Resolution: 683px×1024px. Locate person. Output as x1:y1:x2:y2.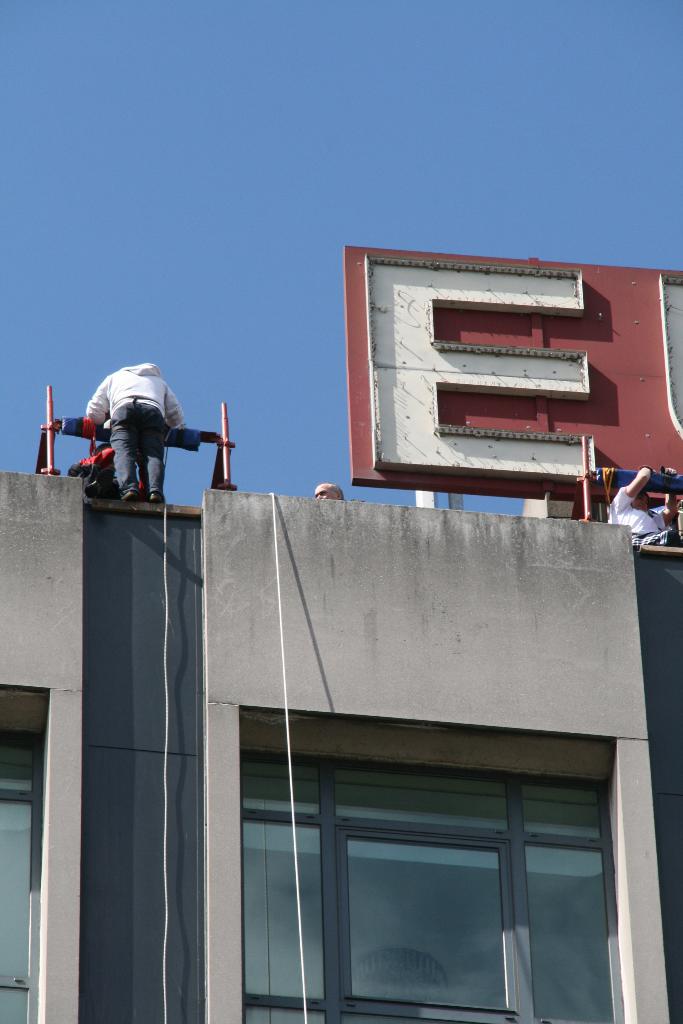
85:364:185:500.
